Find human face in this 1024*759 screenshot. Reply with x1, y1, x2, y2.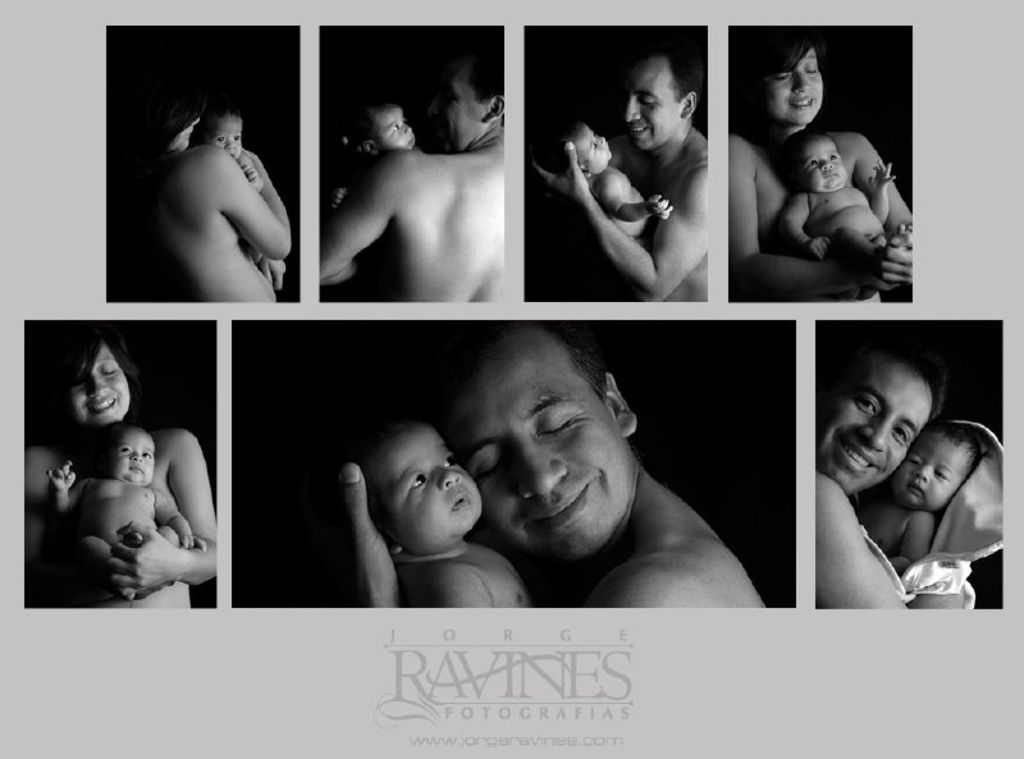
795, 138, 847, 189.
